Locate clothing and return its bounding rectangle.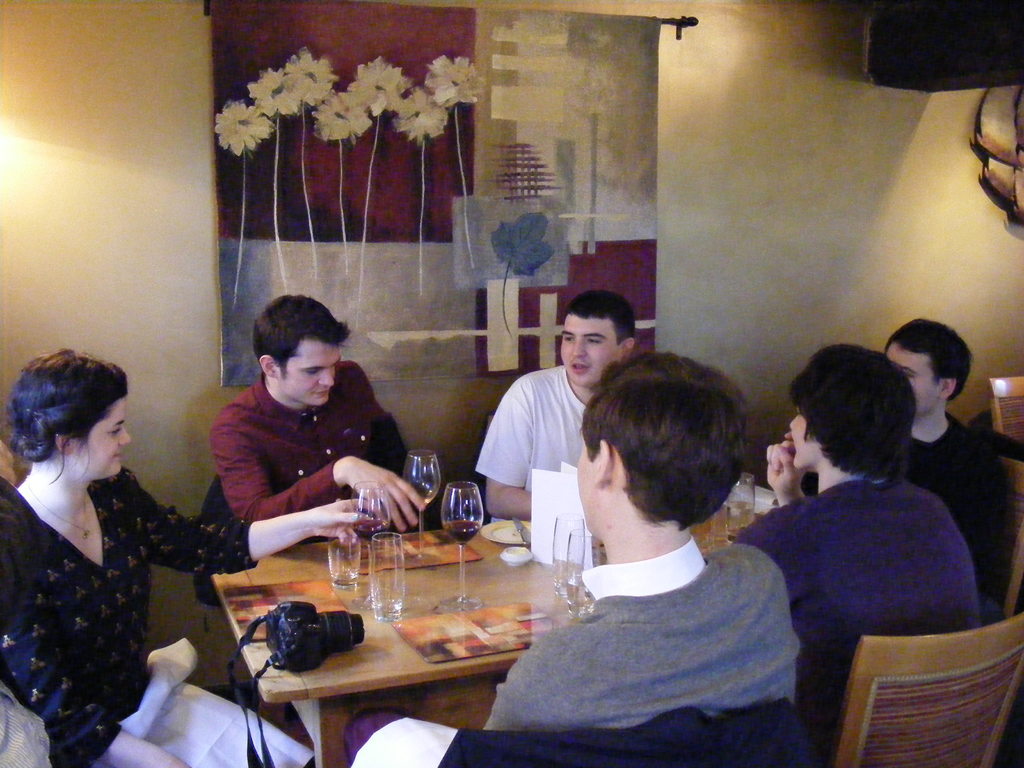
locate(208, 372, 401, 531).
